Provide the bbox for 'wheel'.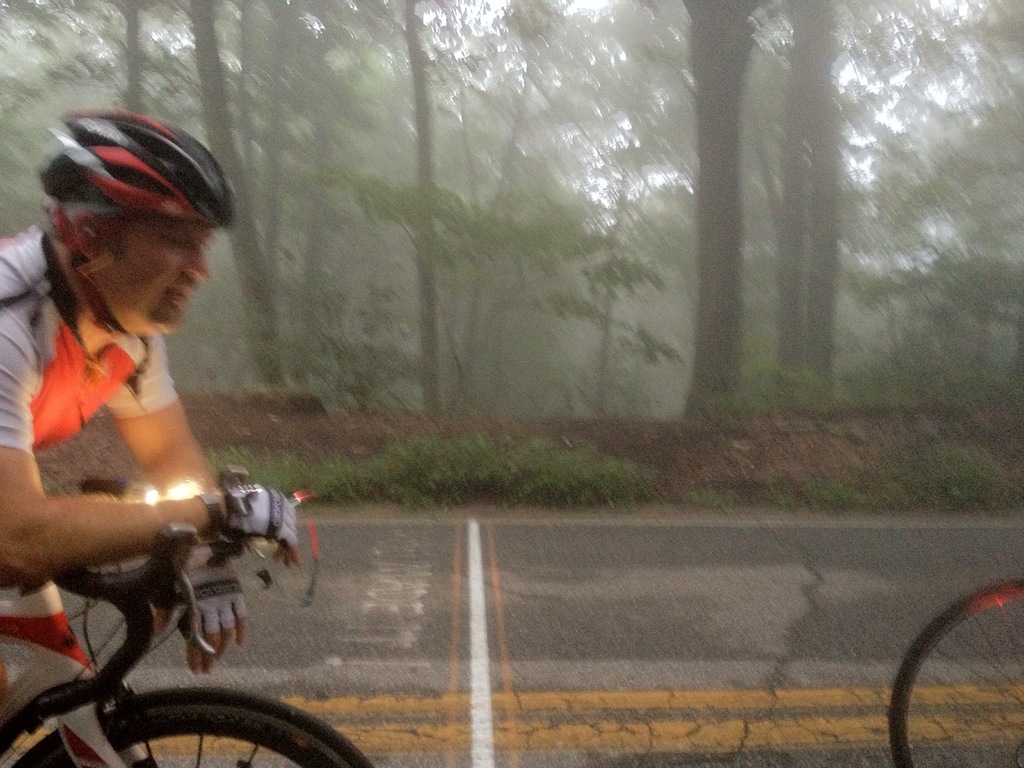
bbox=[12, 685, 373, 767].
